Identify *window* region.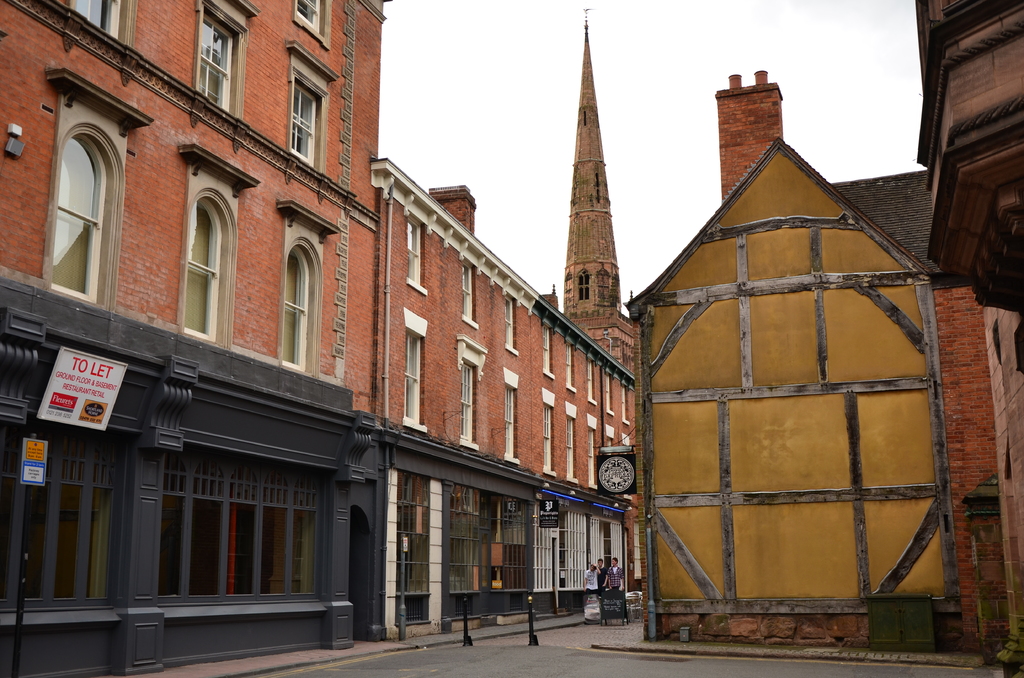
Region: pyautogui.locateOnScreen(461, 262, 483, 332).
